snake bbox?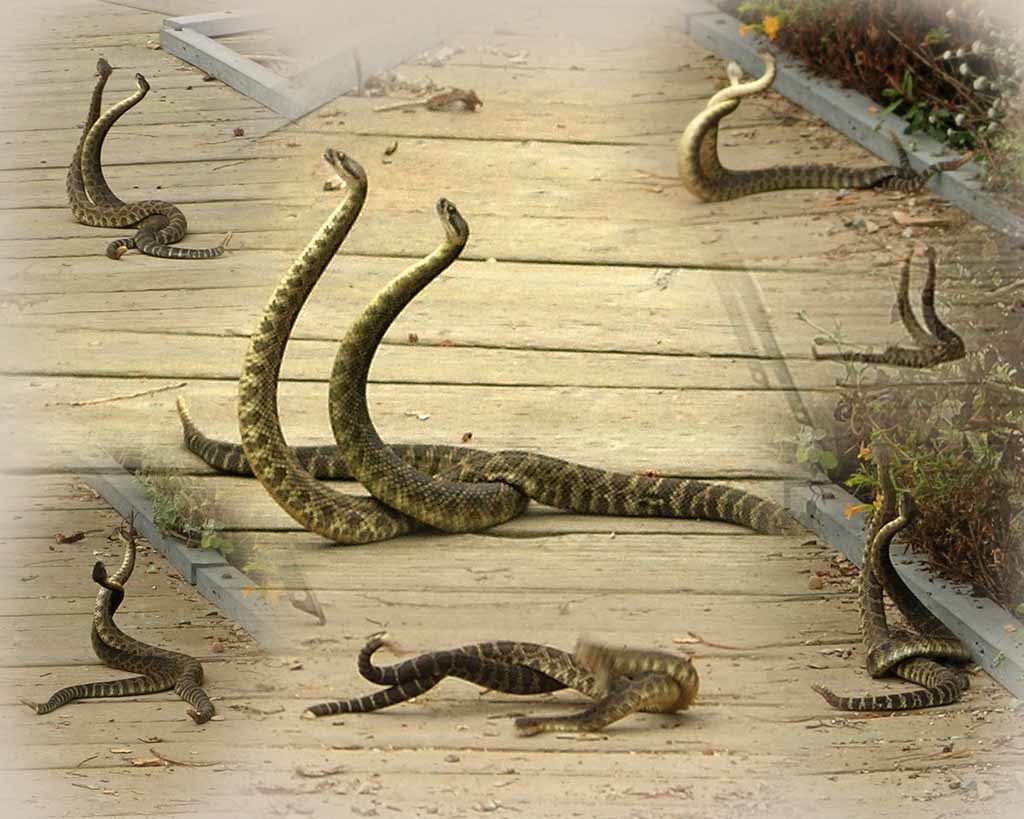
bbox(30, 564, 174, 716)
